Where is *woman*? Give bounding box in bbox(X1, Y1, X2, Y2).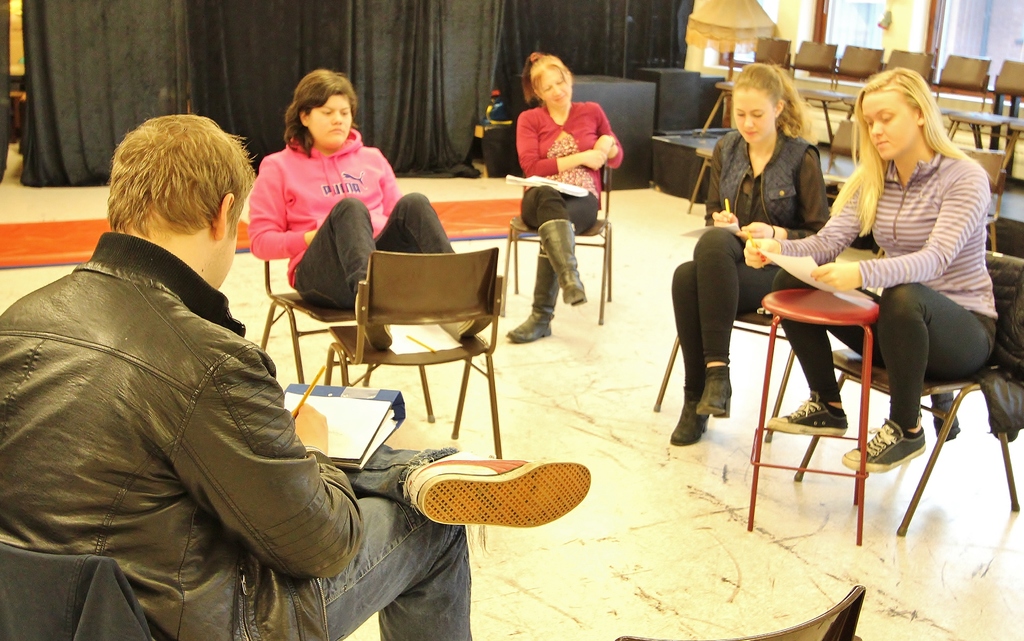
bbox(506, 53, 616, 343).
